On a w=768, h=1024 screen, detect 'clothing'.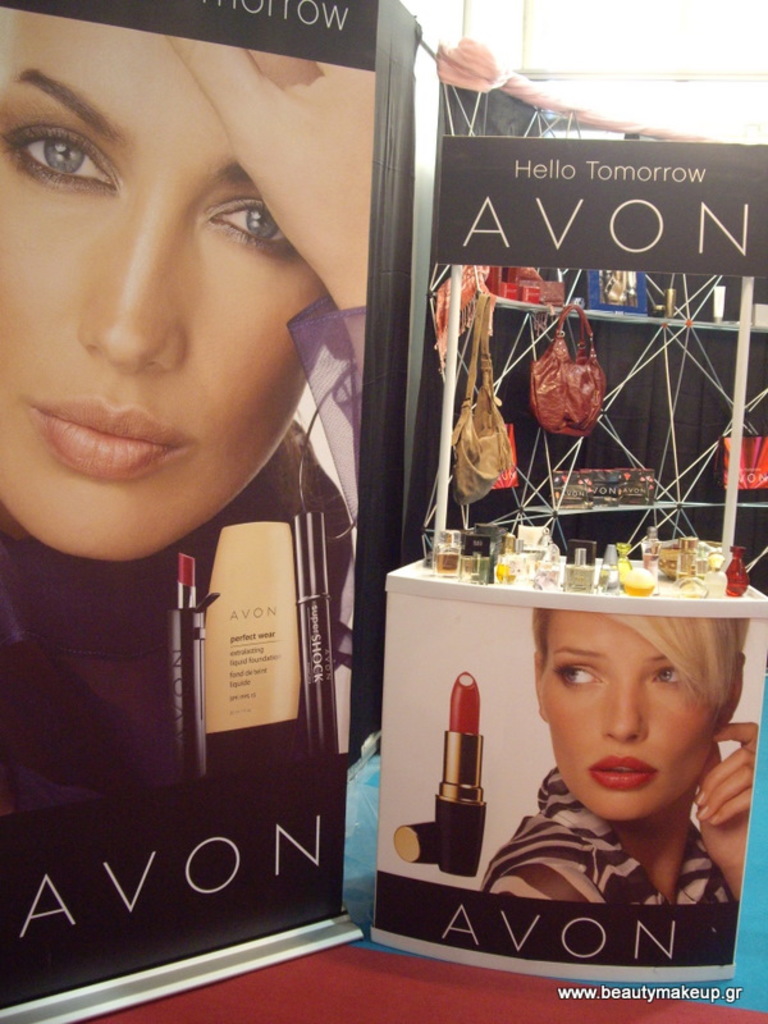
486, 783, 753, 911.
